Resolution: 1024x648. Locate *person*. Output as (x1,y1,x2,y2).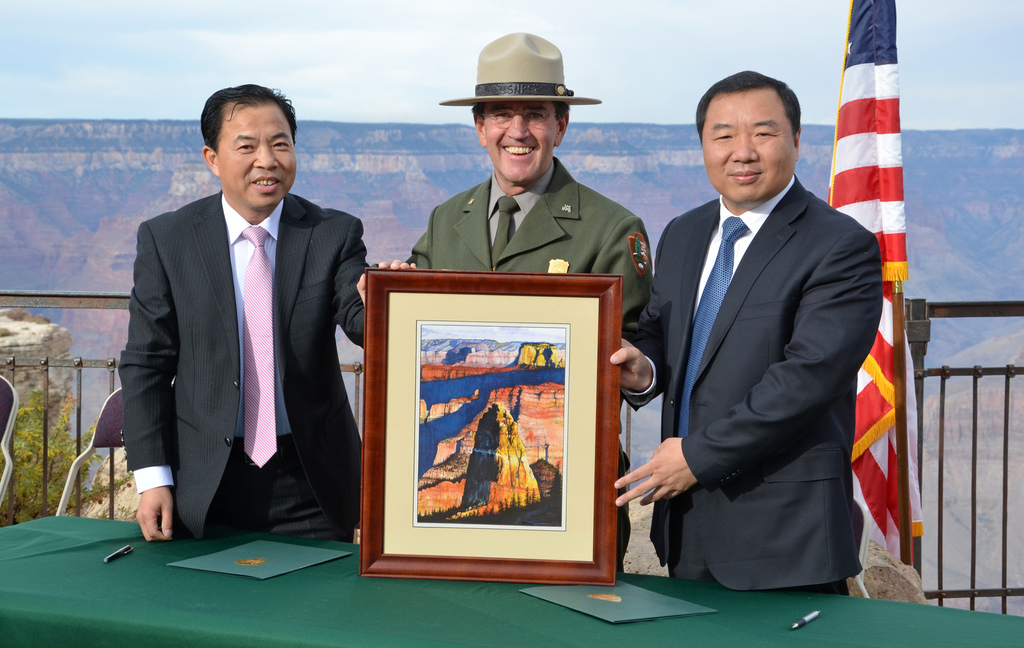
(361,31,651,563).
